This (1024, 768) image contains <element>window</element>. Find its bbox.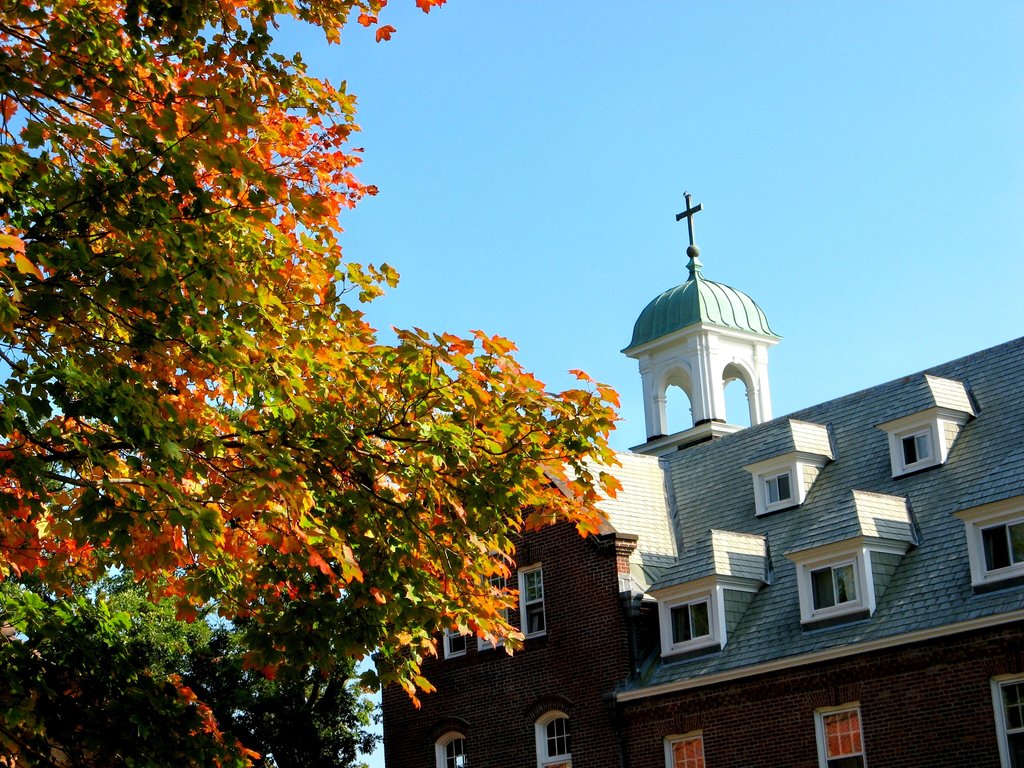
bbox(758, 458, 799, 514).
